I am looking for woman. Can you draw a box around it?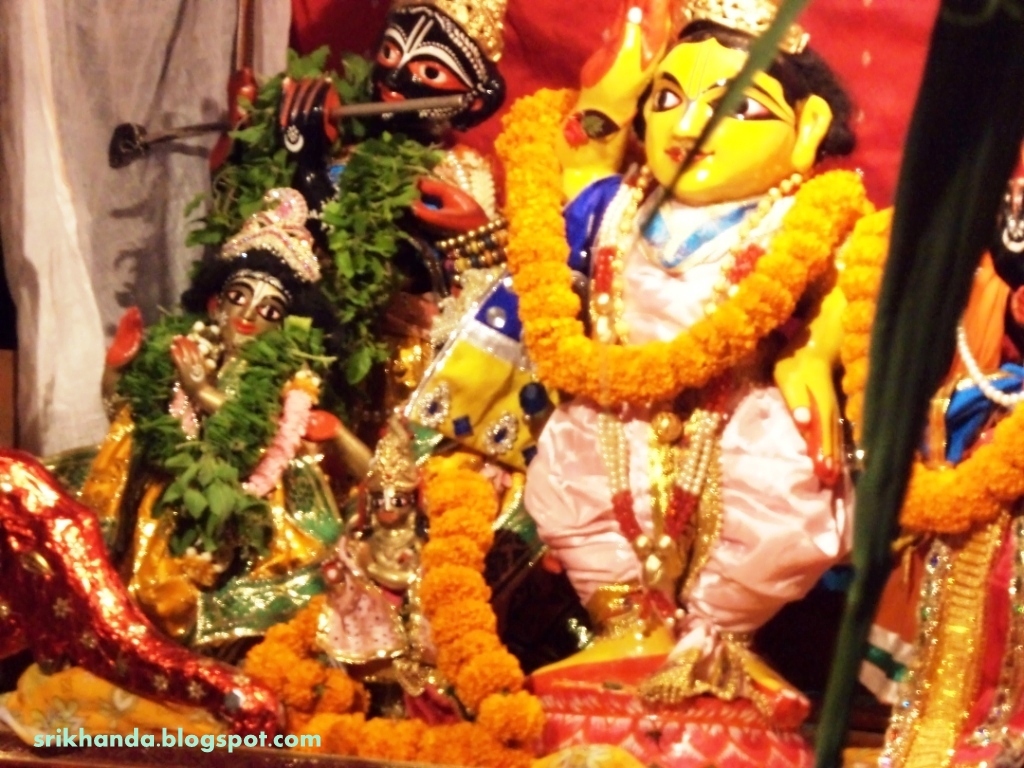
Sure, the bounding box is [0, 247, 342, 752].
